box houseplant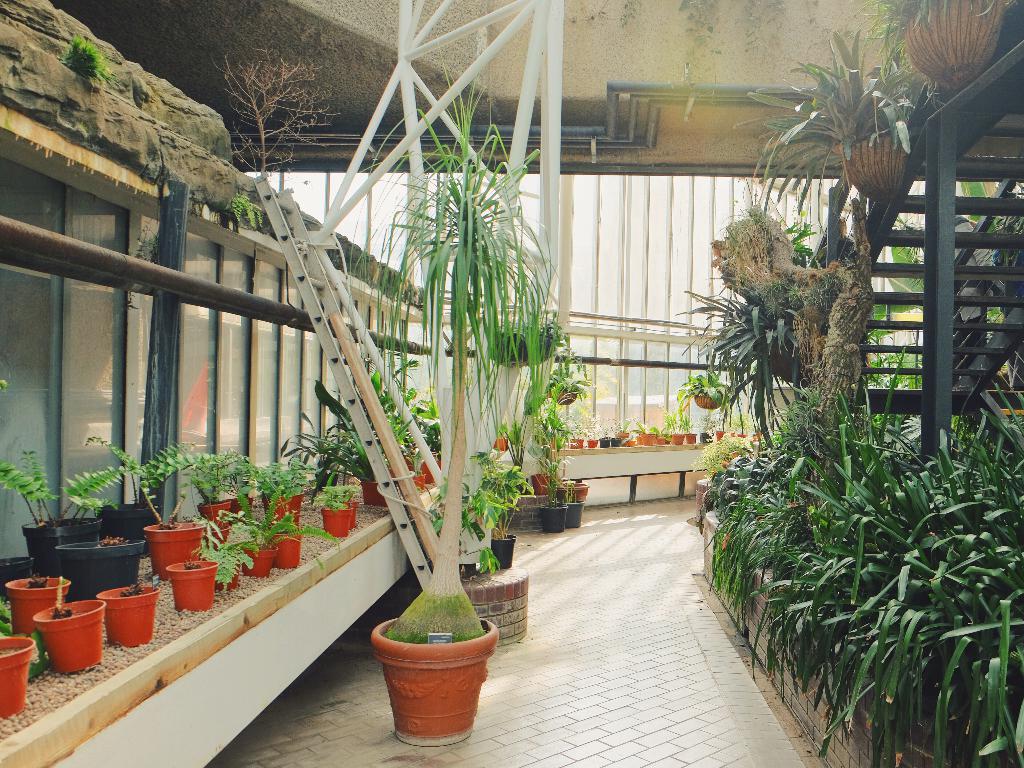
box=[787, 205, 822, 274]
